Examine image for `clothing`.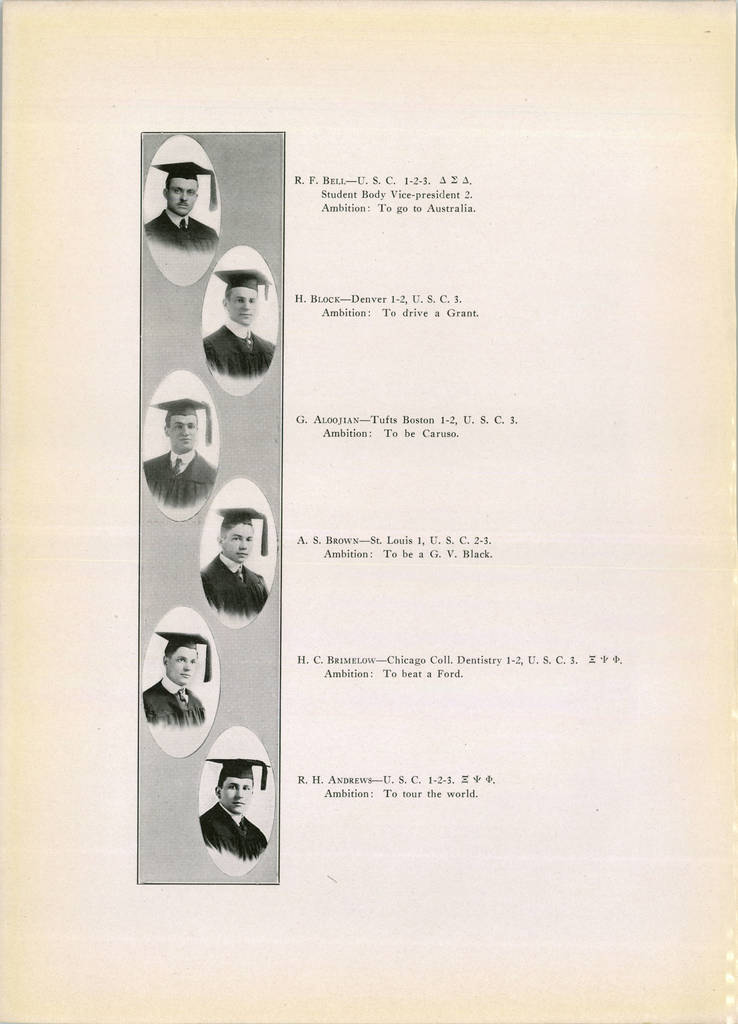
Examination result: <bbox>143, 673, 205, 724</bbox>.
